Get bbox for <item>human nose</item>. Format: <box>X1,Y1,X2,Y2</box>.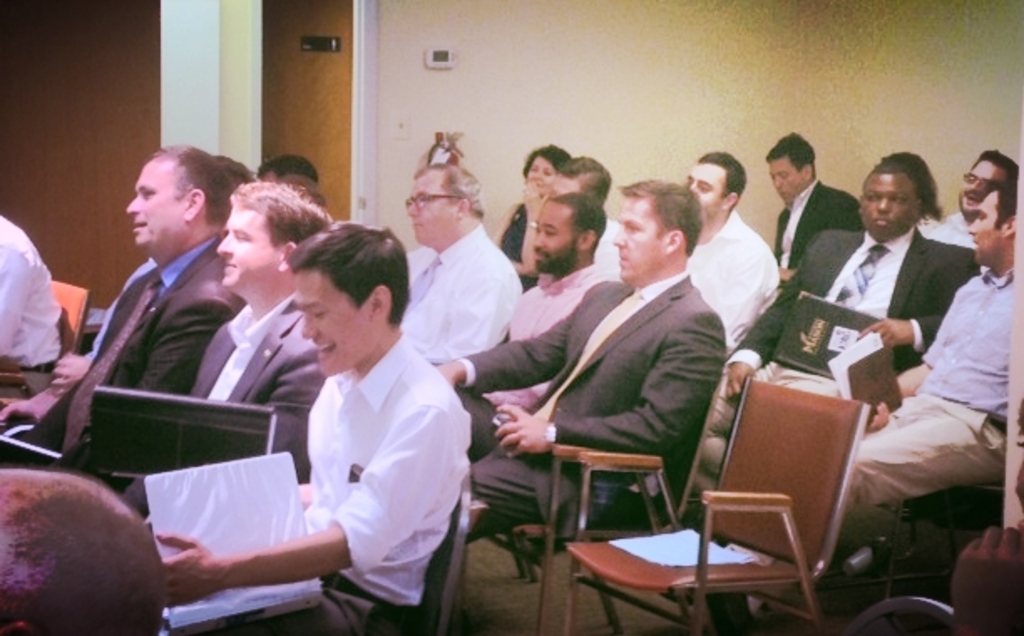
<box>300,313,316,343</box>.
